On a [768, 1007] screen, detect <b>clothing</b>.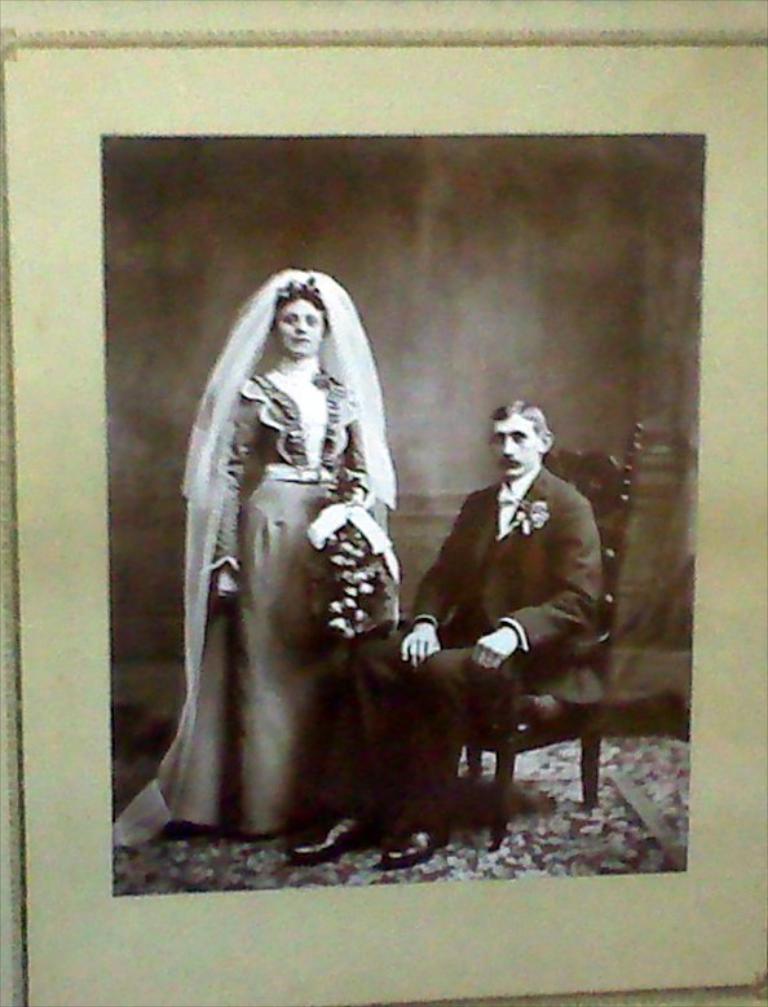
(left=186, top=293, right=363, bottom=835).
